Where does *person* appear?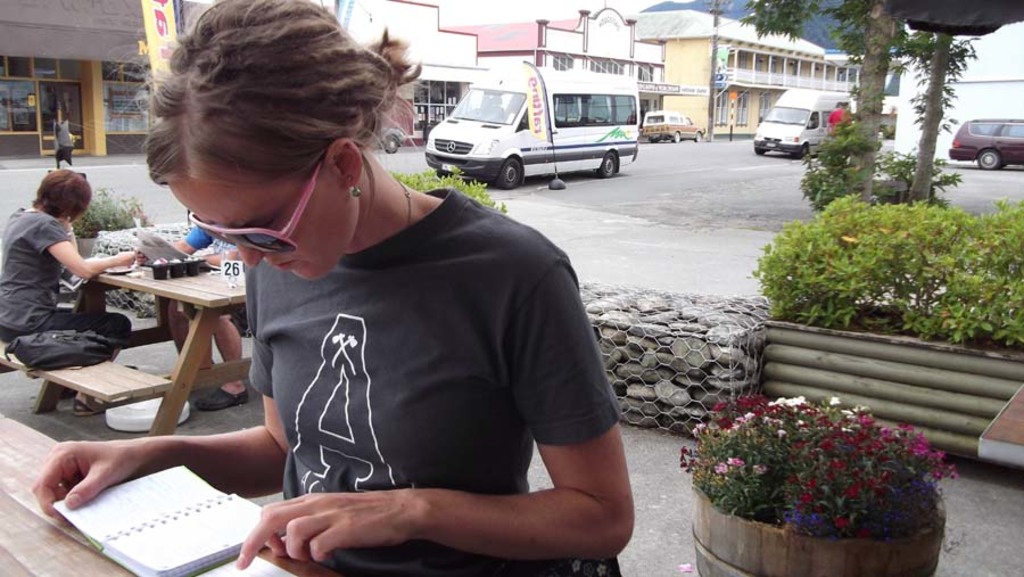
Appears at bbox=[0, 163, 132, 415].
